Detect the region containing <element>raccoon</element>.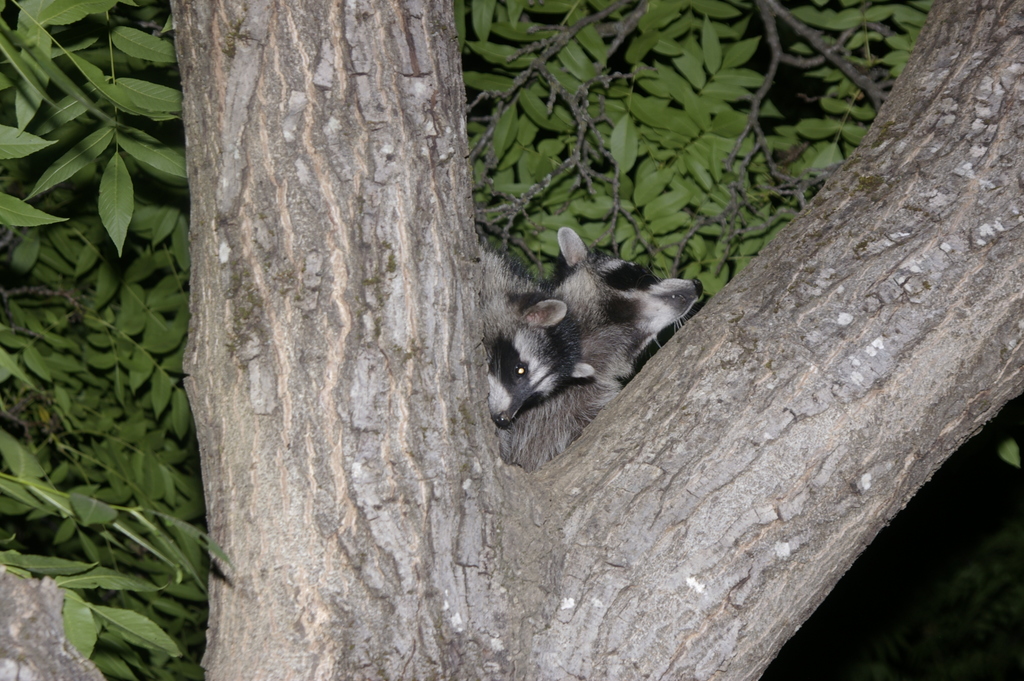
rect(494, 225, 705, 474).
